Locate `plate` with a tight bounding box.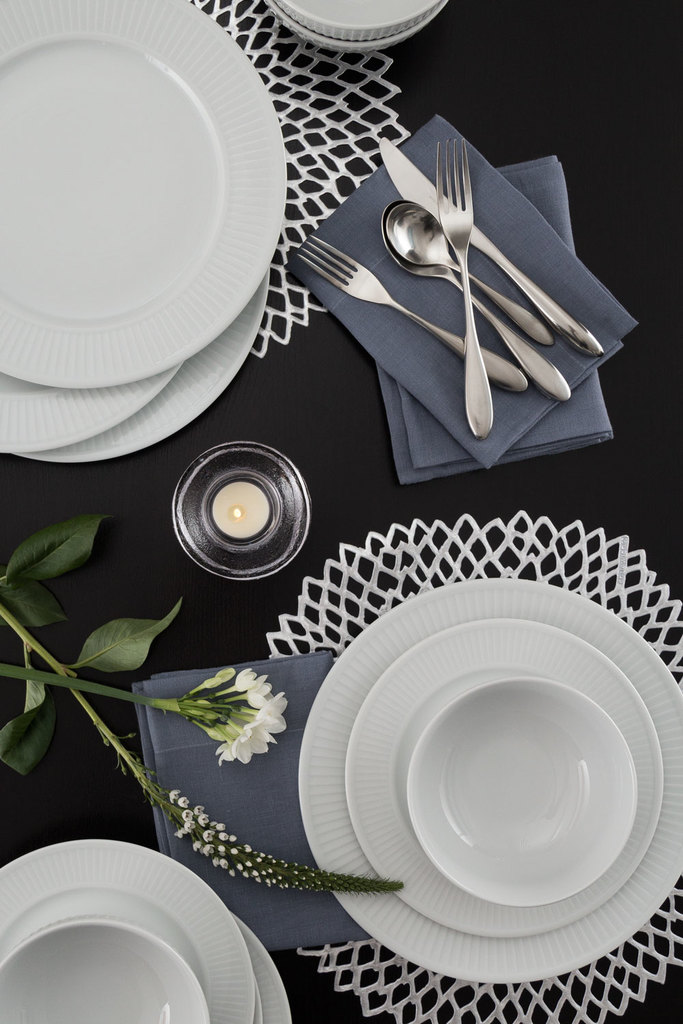
{"left": 46, "top": 255, "right": 280, "bottom": 477}.
